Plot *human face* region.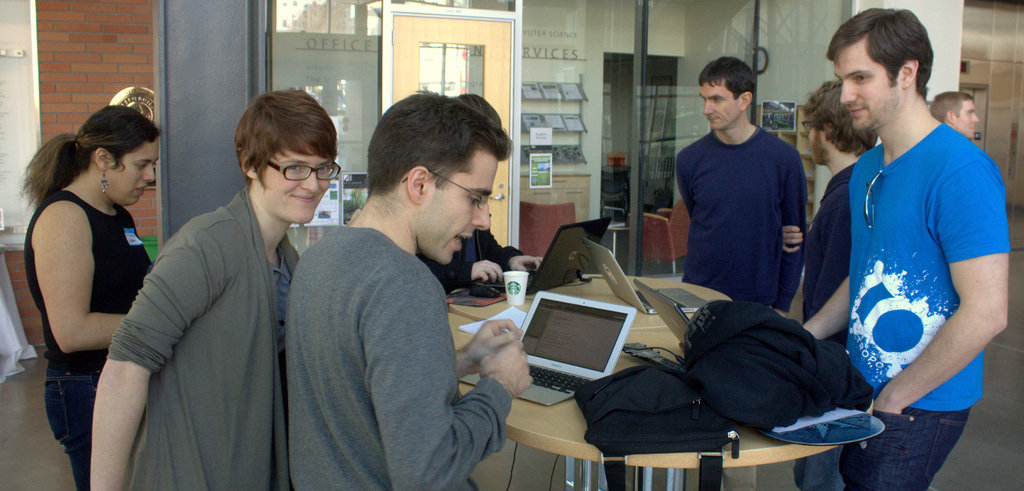
Plotted at bbox=(838, 34, 888, 142).
